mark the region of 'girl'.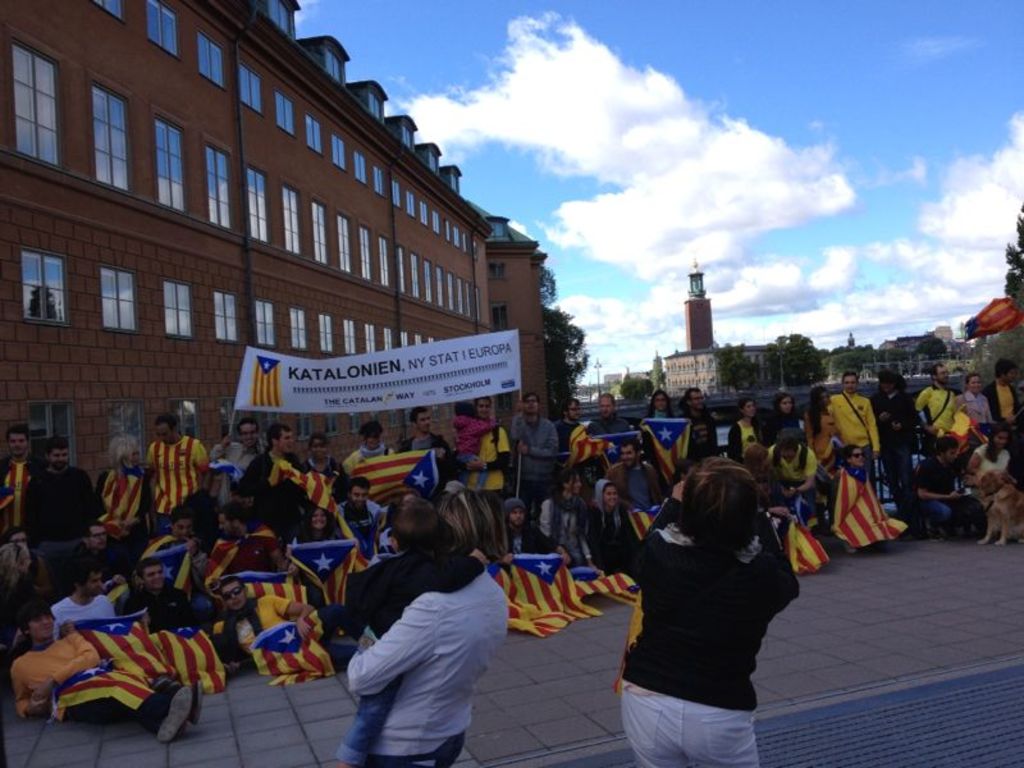
Region: box=[646, 389, 675, 416].
